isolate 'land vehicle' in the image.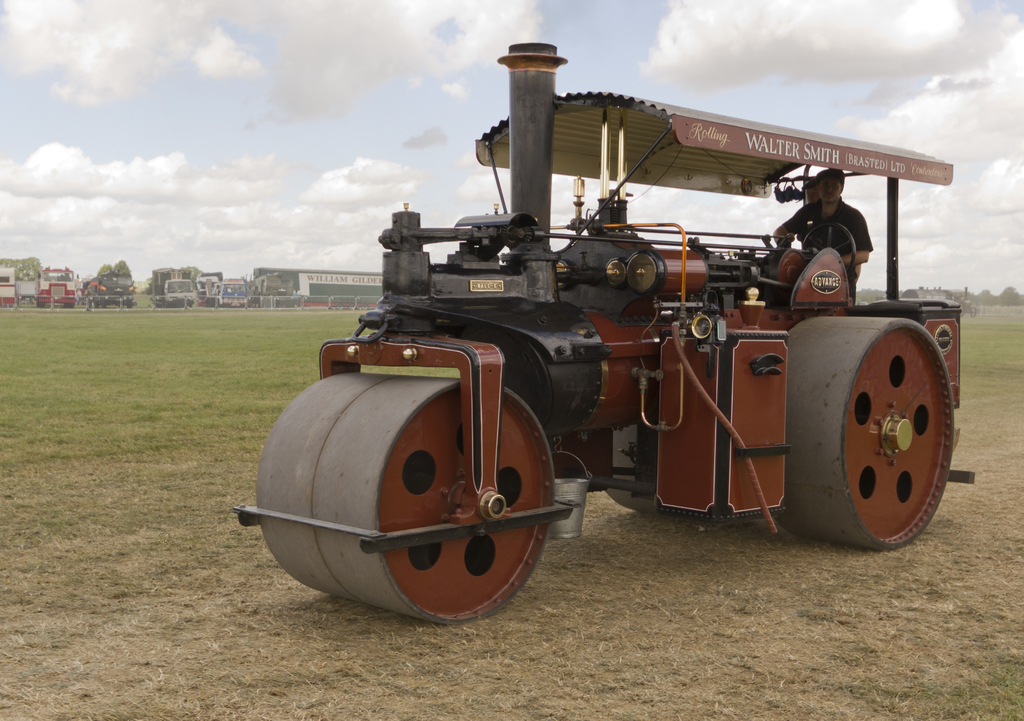
Isolated region: box=[195, 271, 219, 297].
